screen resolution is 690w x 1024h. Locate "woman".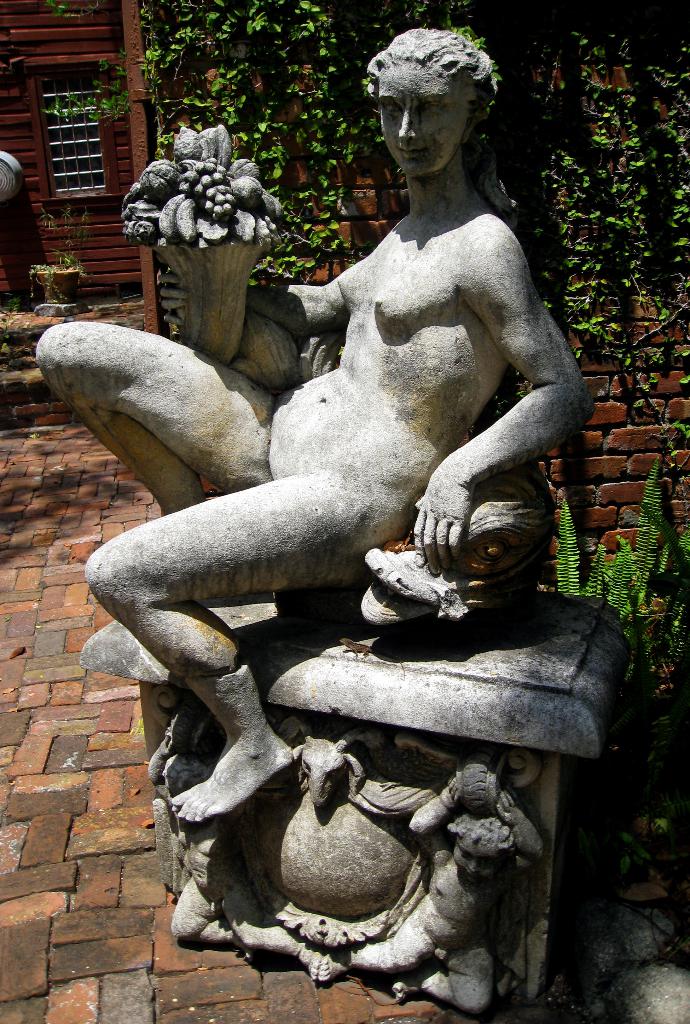
bbox(33, 14, 587, 834).
